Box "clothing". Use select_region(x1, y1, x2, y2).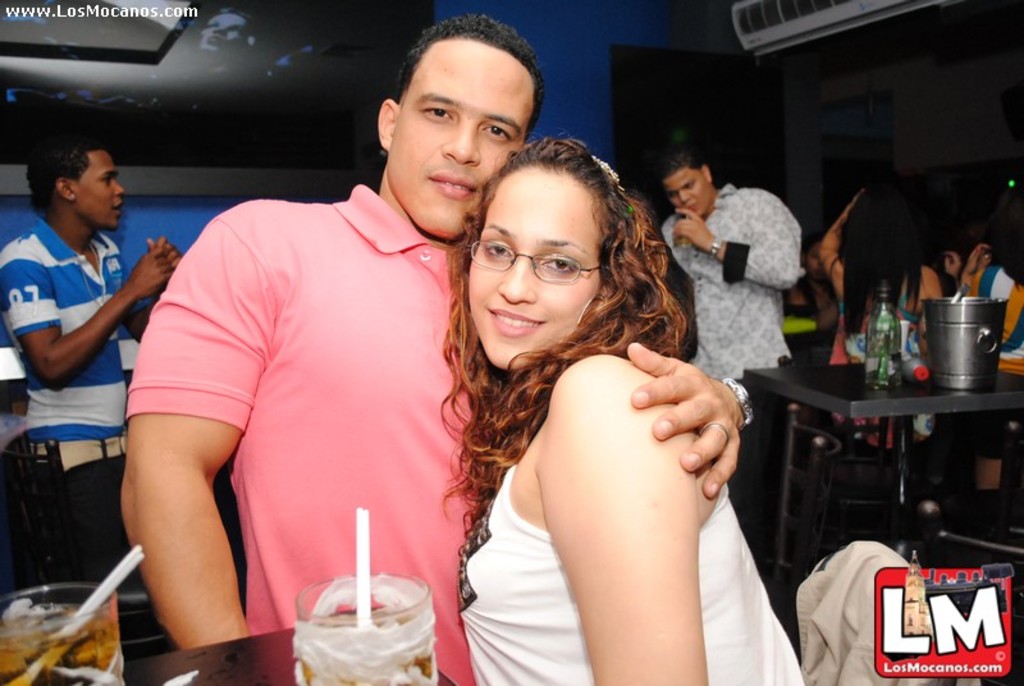
select_region(131, 180, 532, 677).
